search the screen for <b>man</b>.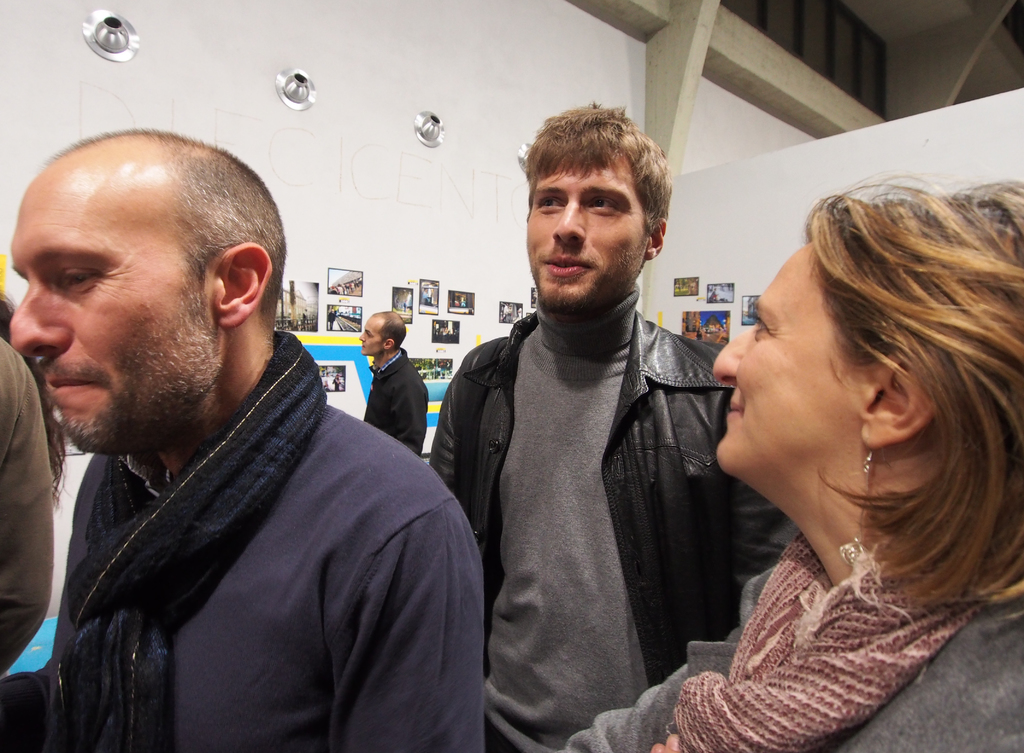
Found at <region>358, 309, 428, 460</region>.
